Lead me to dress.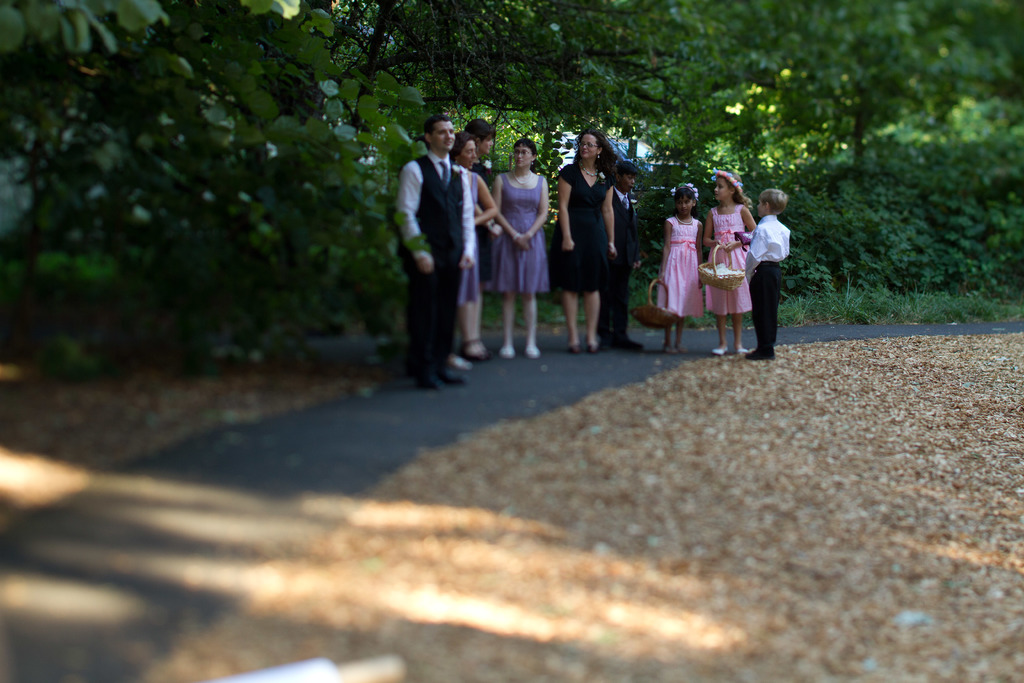
Lead to pyautogui.locateOnScreen(465, 173, 479, 304).
